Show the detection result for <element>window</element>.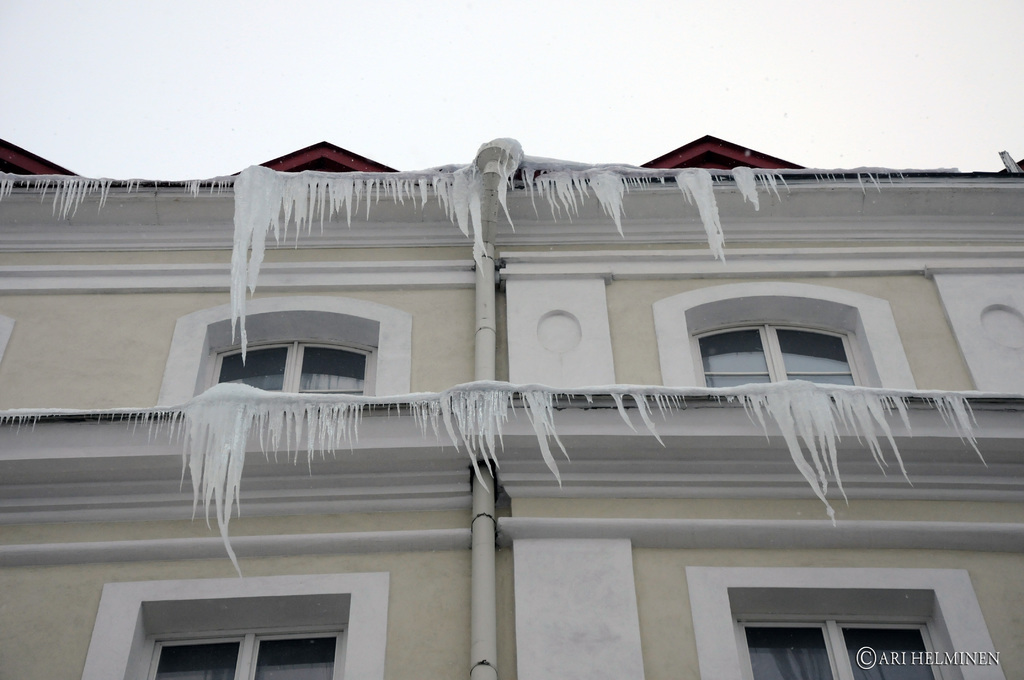
{"left": 227, "top": 352, "right": 368, "bottom": 414}.
